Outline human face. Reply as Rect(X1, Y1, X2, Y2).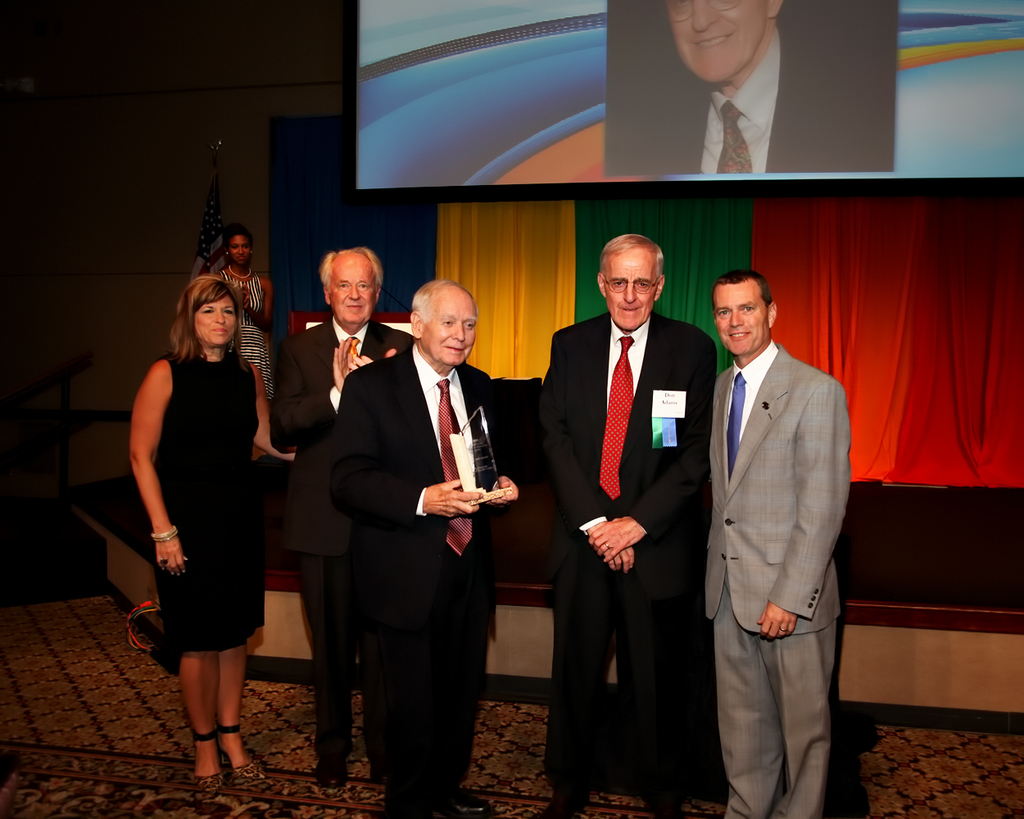
Rect(233, 229, 251, 268).
